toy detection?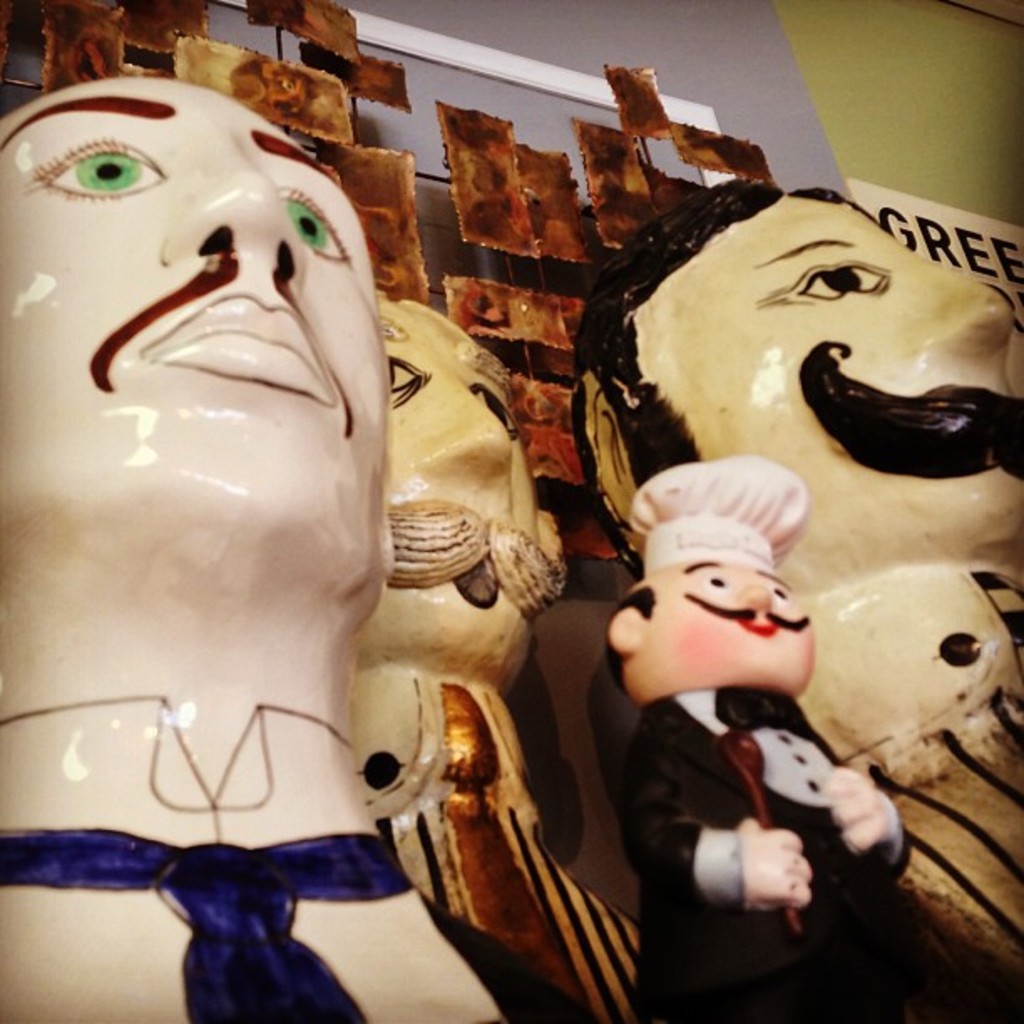
<box>356,294,562,934</box>
